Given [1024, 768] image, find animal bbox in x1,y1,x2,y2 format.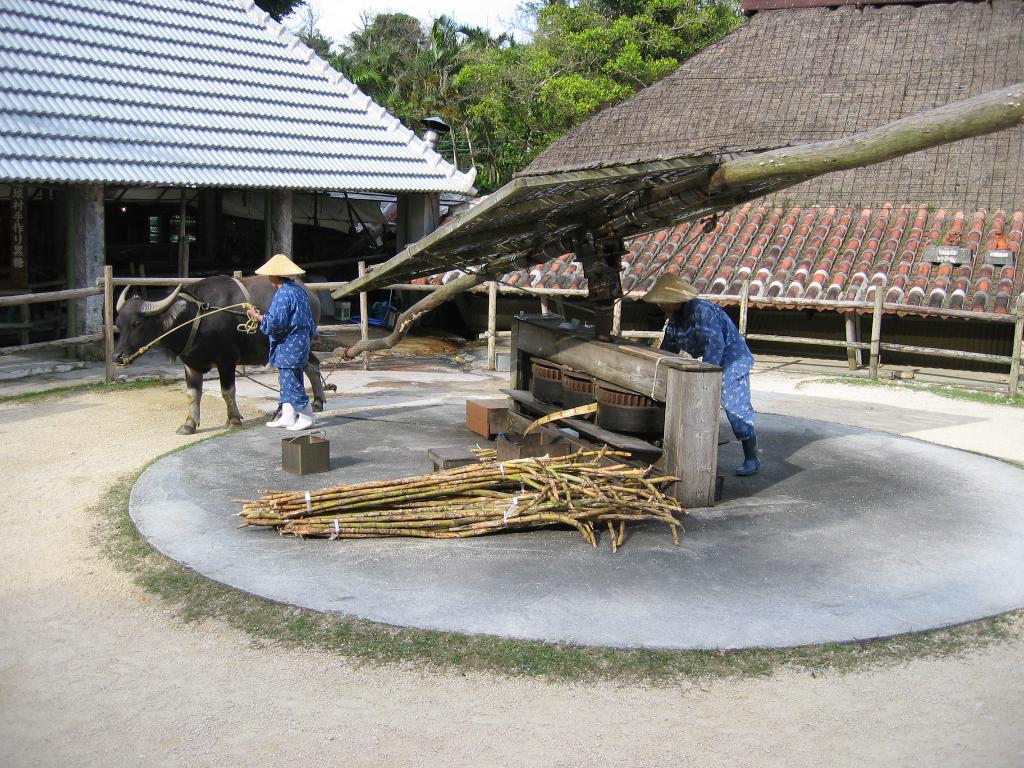
111,274,326,433.
